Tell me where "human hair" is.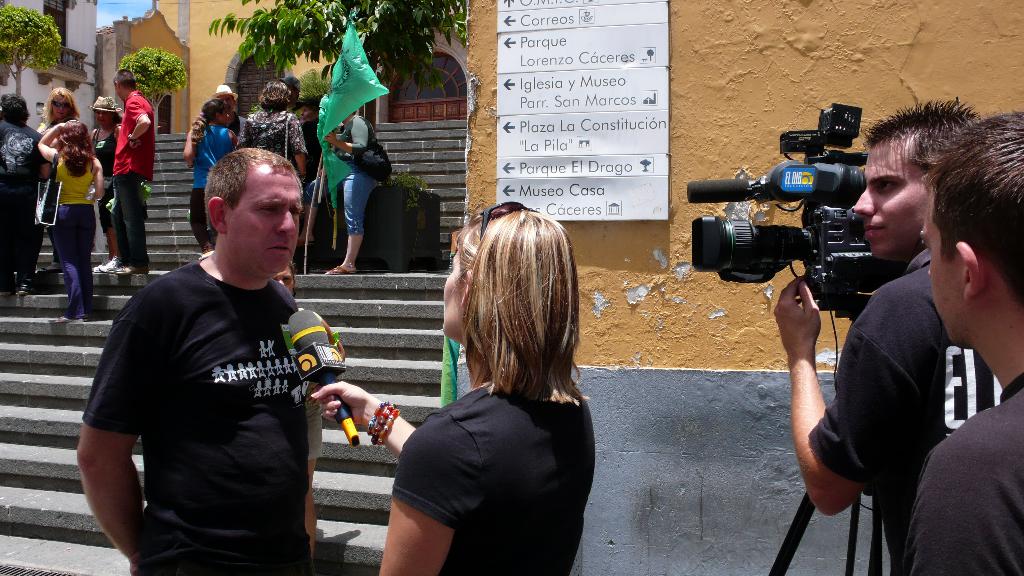
"human hair" is at crop(859, 91, 977, 171).
